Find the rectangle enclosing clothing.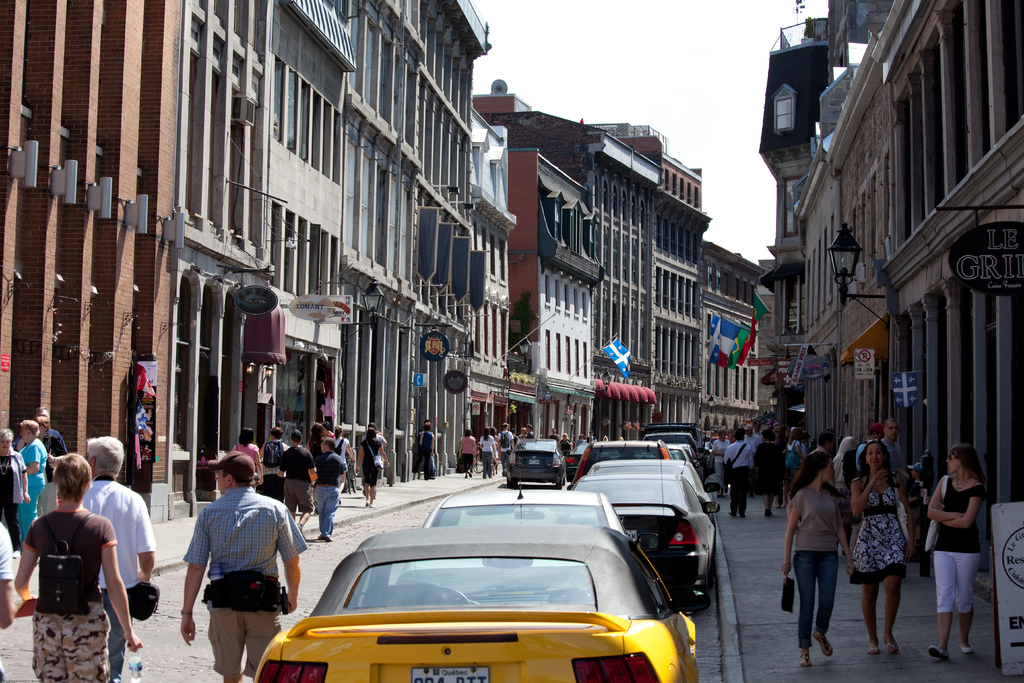
(852,473,914,575).
